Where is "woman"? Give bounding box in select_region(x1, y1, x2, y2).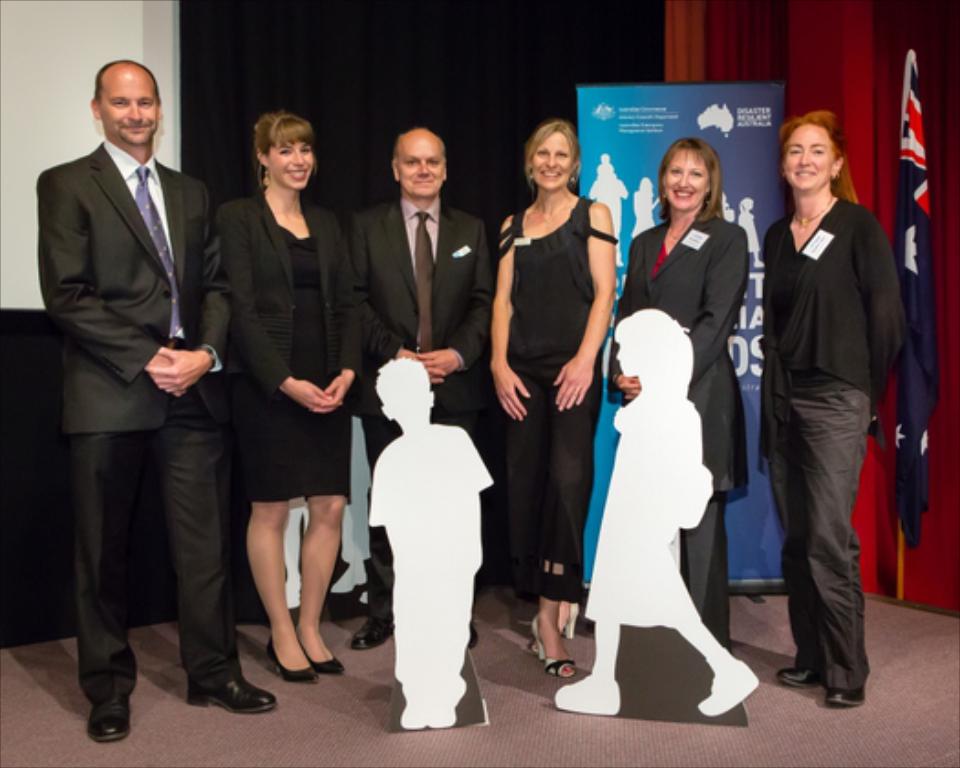
select_region(603, 133, 755, 660).
